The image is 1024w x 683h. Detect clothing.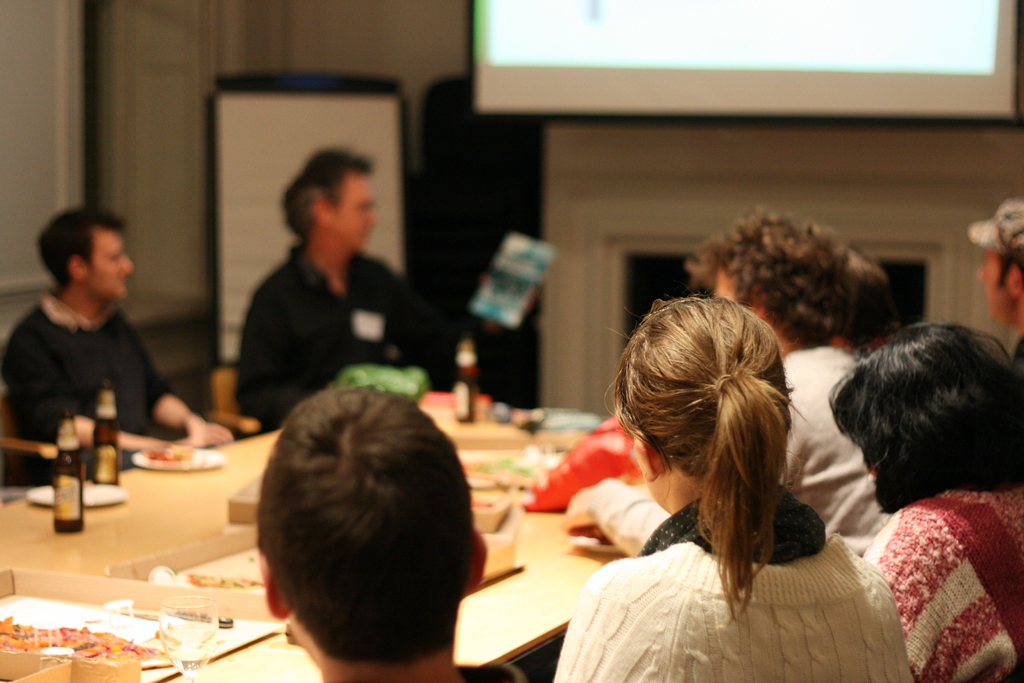
Detection: locate(1016, 322, 1023, 377).
